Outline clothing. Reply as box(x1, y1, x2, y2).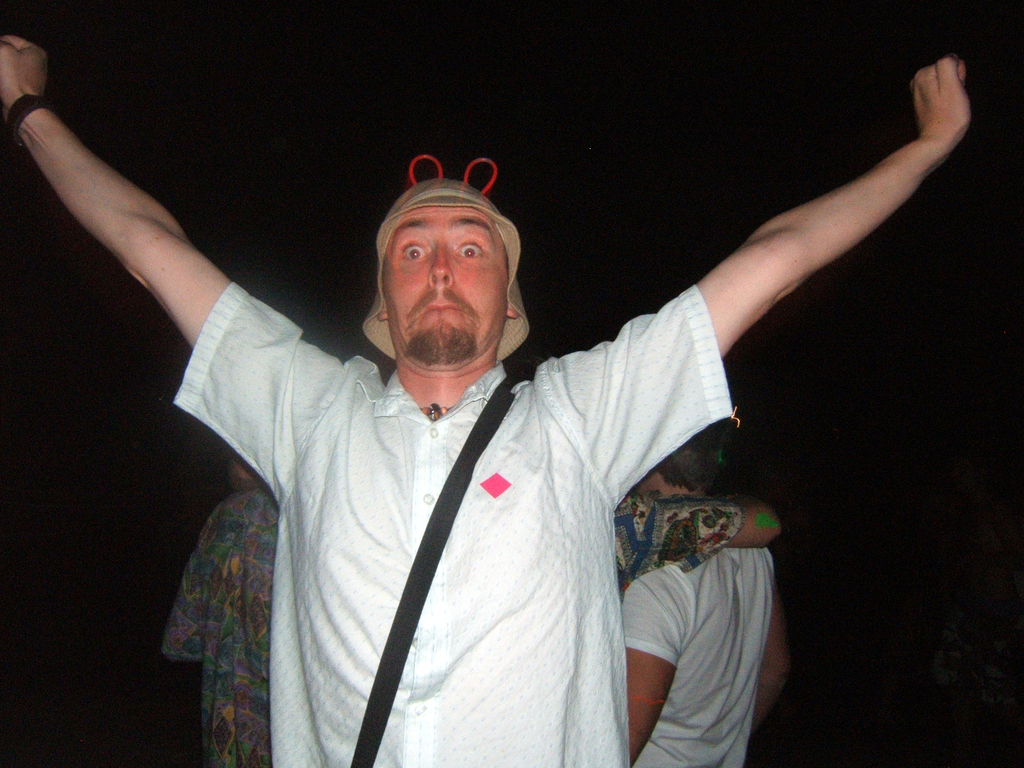
box(623, 547, 774, 767).
